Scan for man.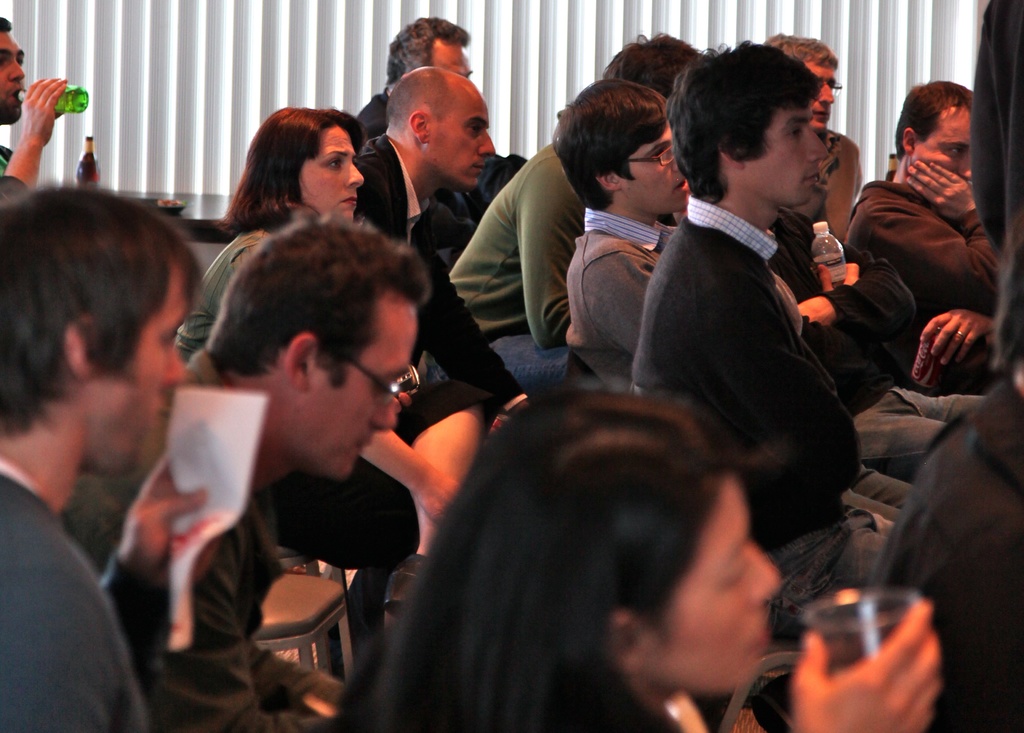
Scan result: [left=0, top=181, right=208, bottom=732].
